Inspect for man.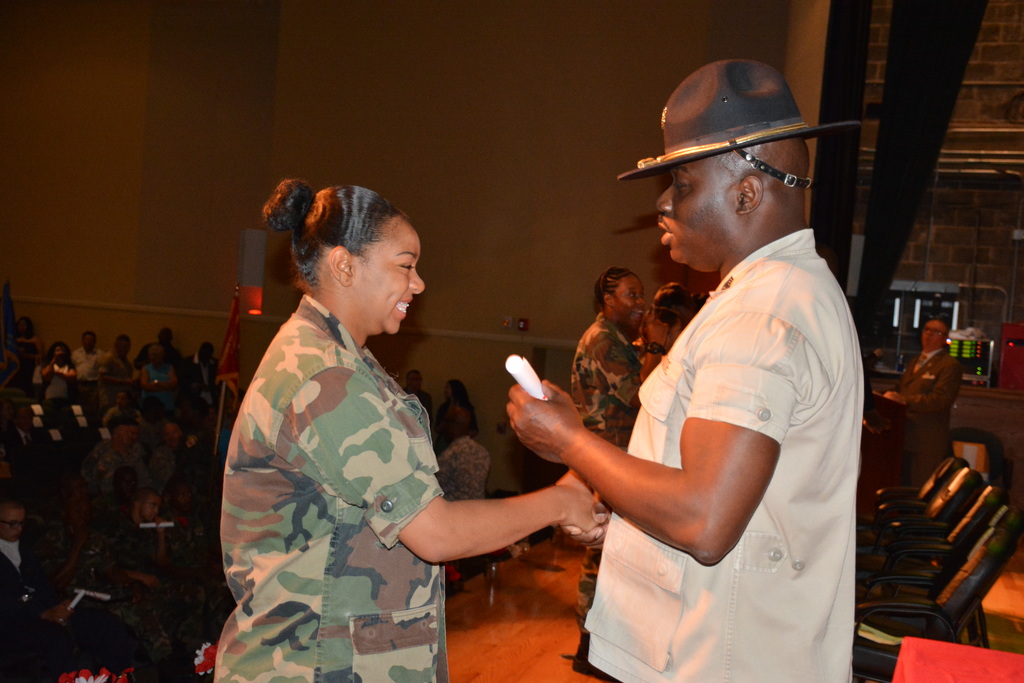
Inspection: [x1=433, y1=414, x2=493, y2=588].
